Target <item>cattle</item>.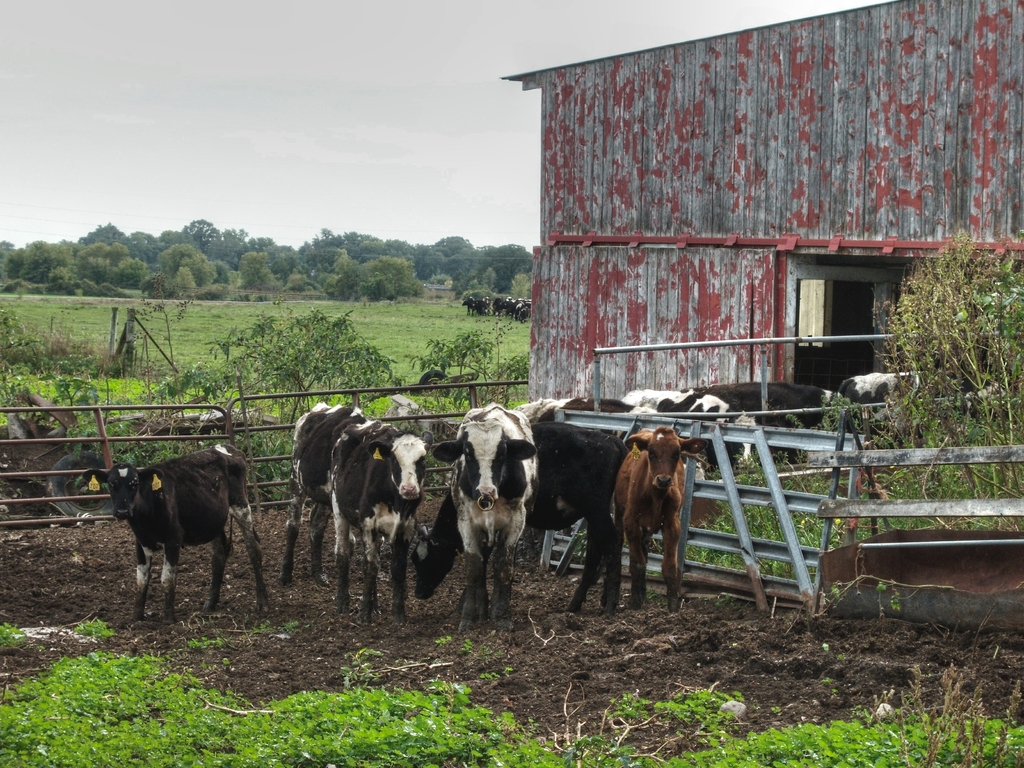
Target region: 83, 439, 264, 620.
